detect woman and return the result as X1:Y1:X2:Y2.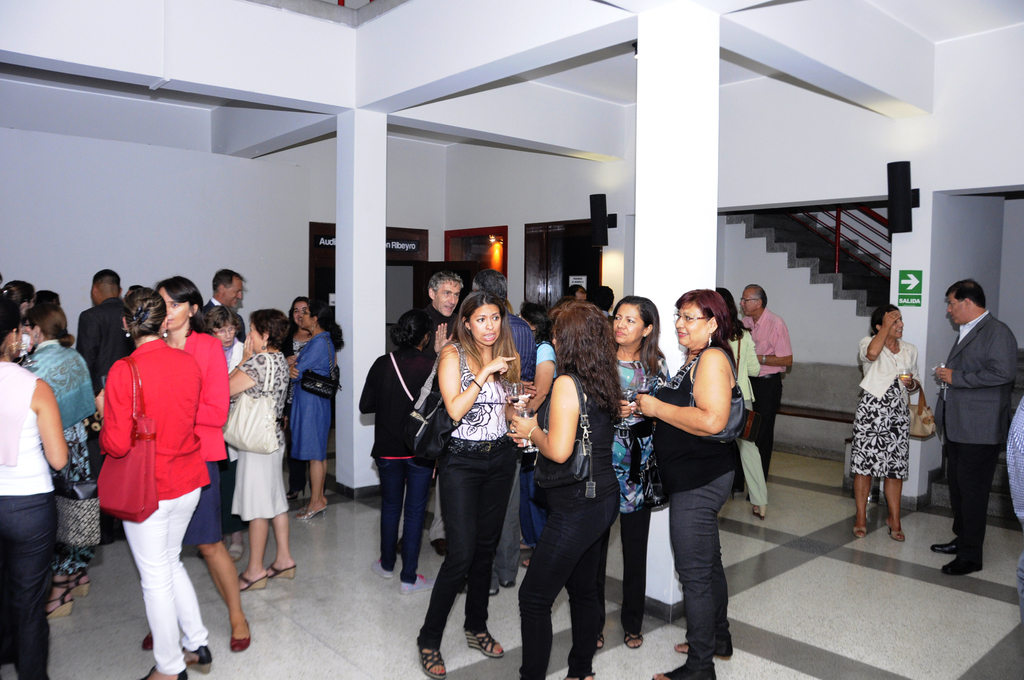
286:300:339:531.
